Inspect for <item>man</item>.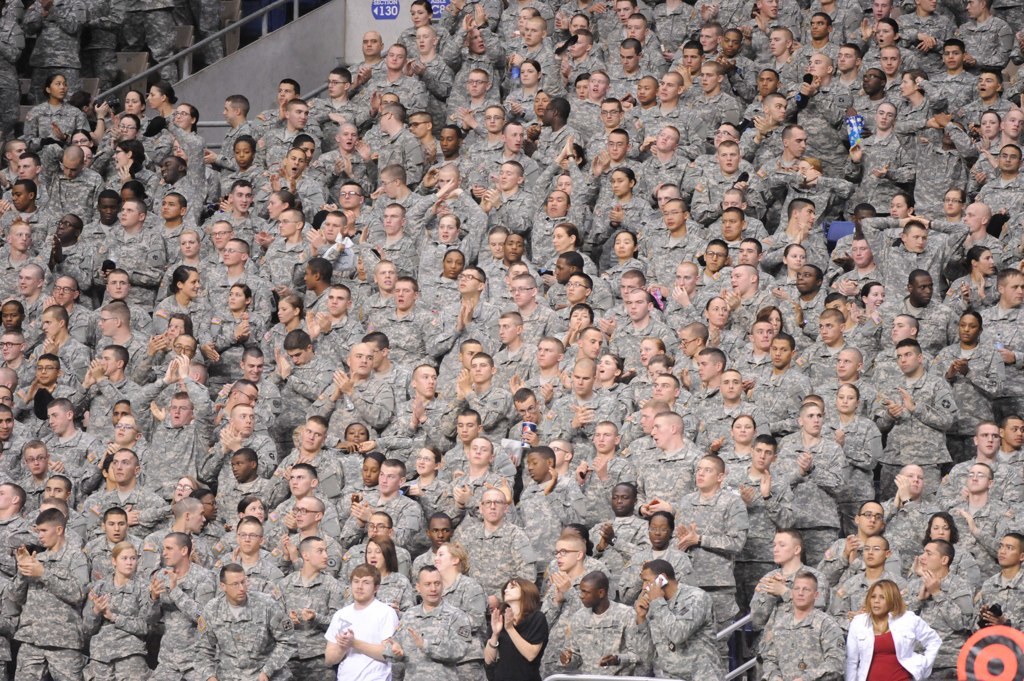
Inspection: rect(271, 458, 336, 528).
